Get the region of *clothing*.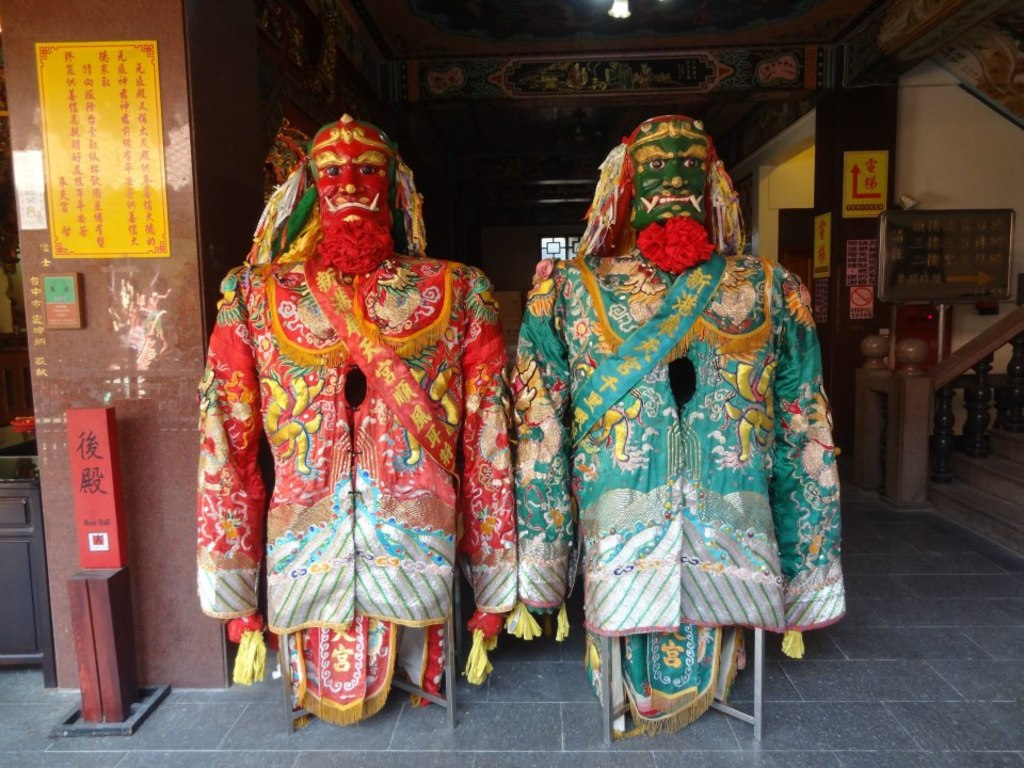
527:159:843:678.
